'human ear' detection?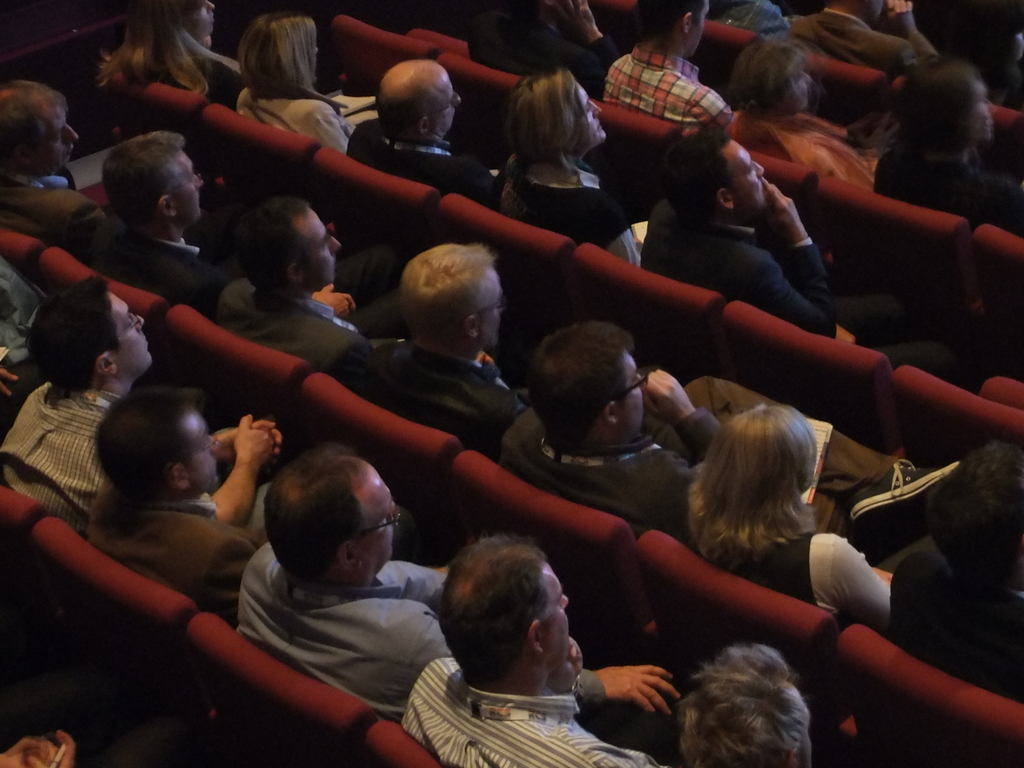
Rect(680, 11, 690, 42)
